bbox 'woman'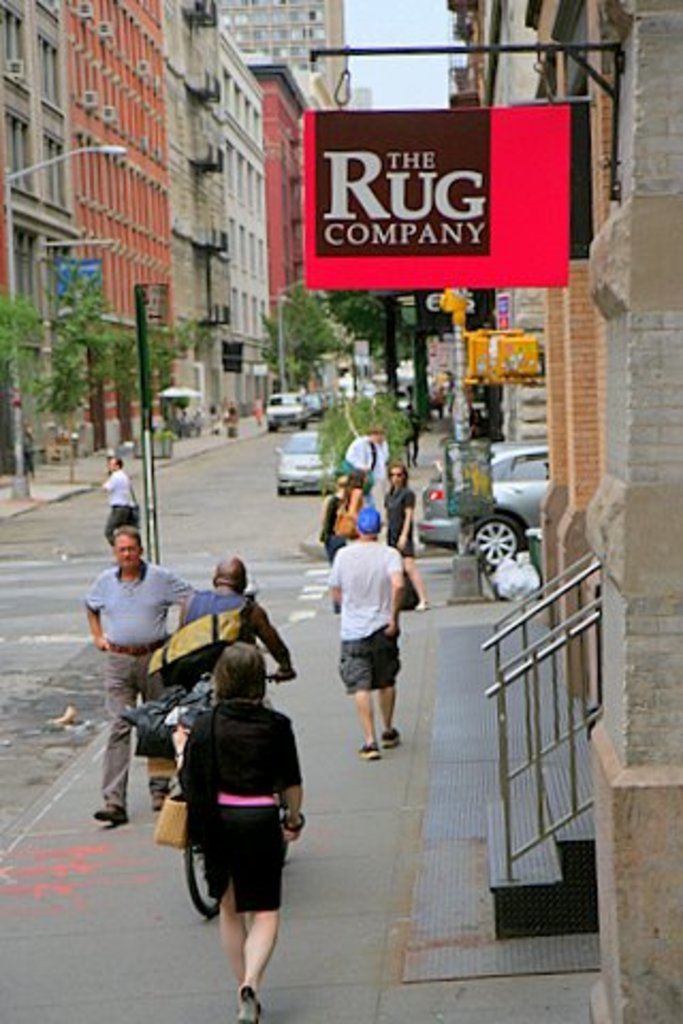
<region>380, 467, 429, 612</region>
